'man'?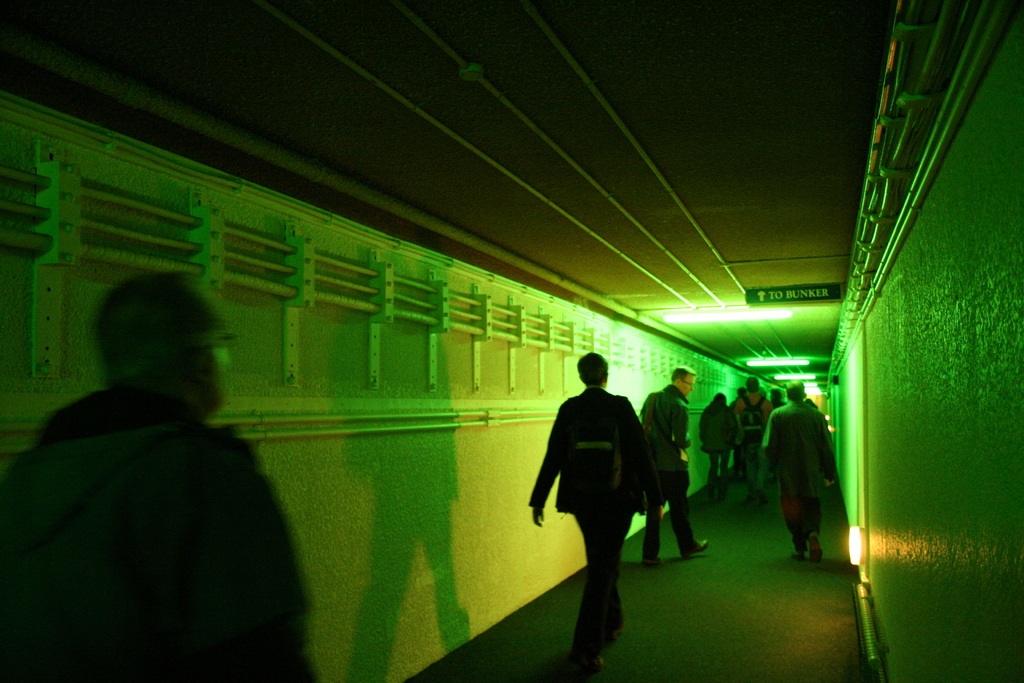
[x1=641, y1=369, x2=712, y2=569]
